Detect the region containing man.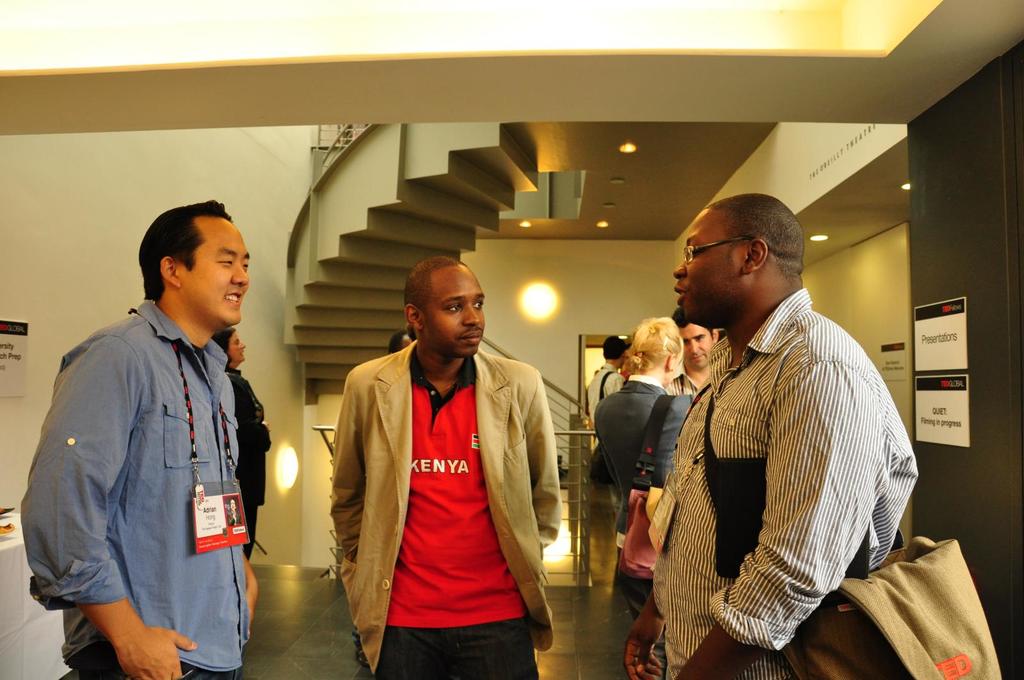
(388,329,412,355).
